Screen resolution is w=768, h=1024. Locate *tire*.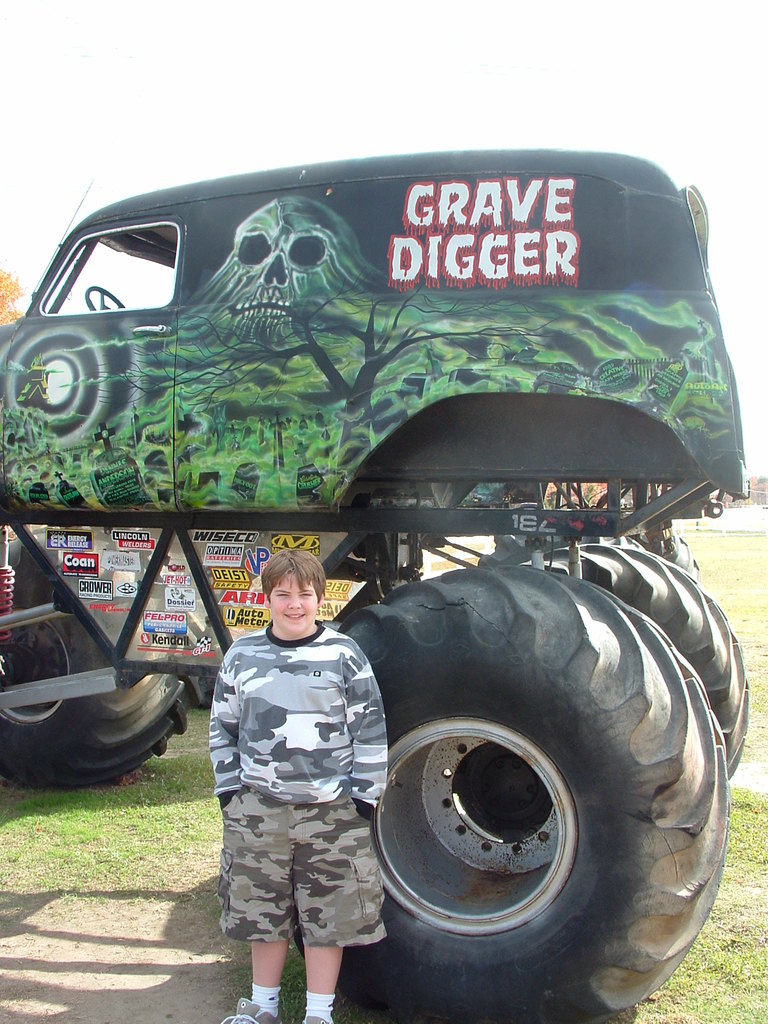
(641, 527, 702, 581).
